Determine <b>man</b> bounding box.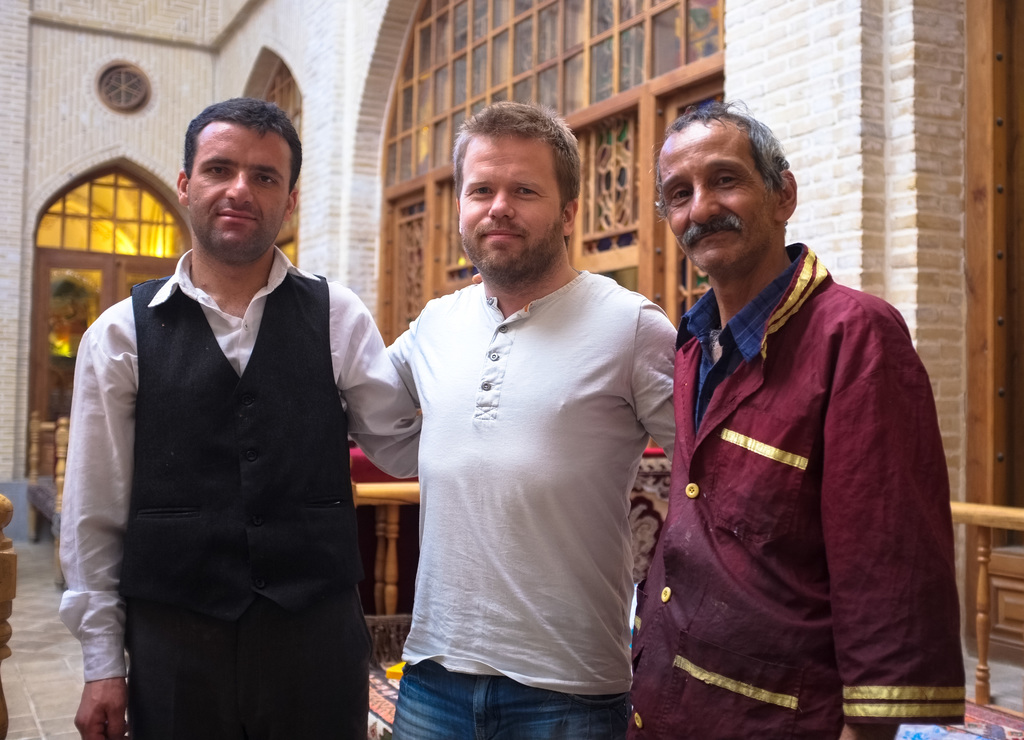
Determined: x1=630, y1=97, x2=965, y2=739.
